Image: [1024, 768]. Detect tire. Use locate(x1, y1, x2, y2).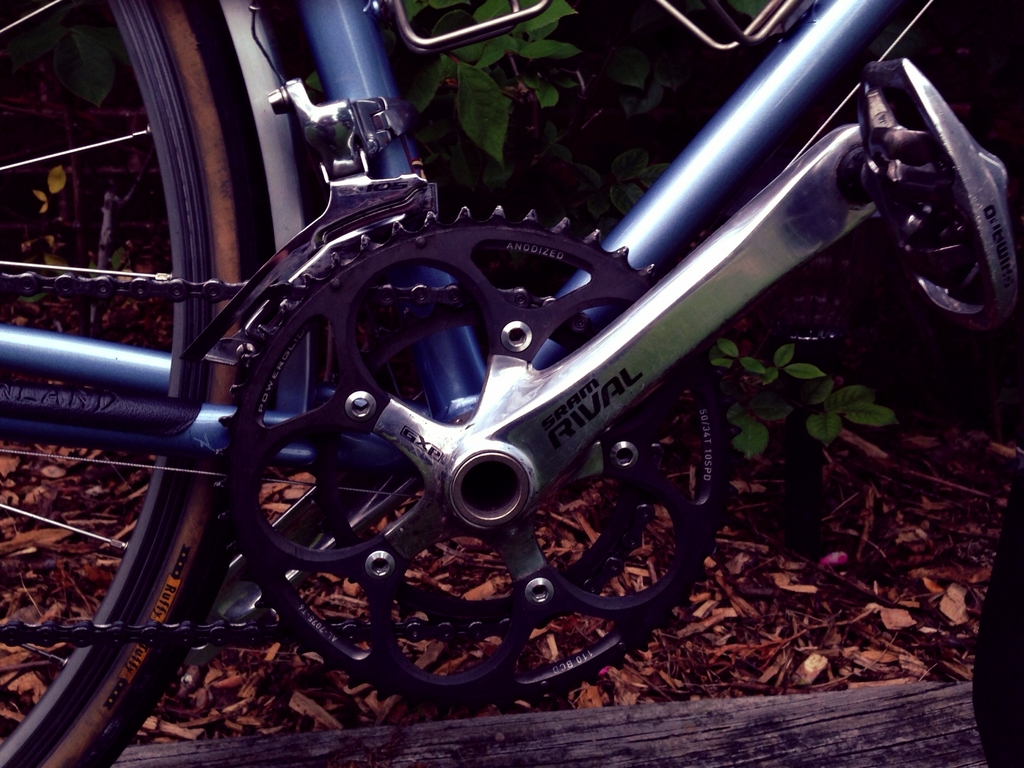
locate(967, 471, 1023, 767).
